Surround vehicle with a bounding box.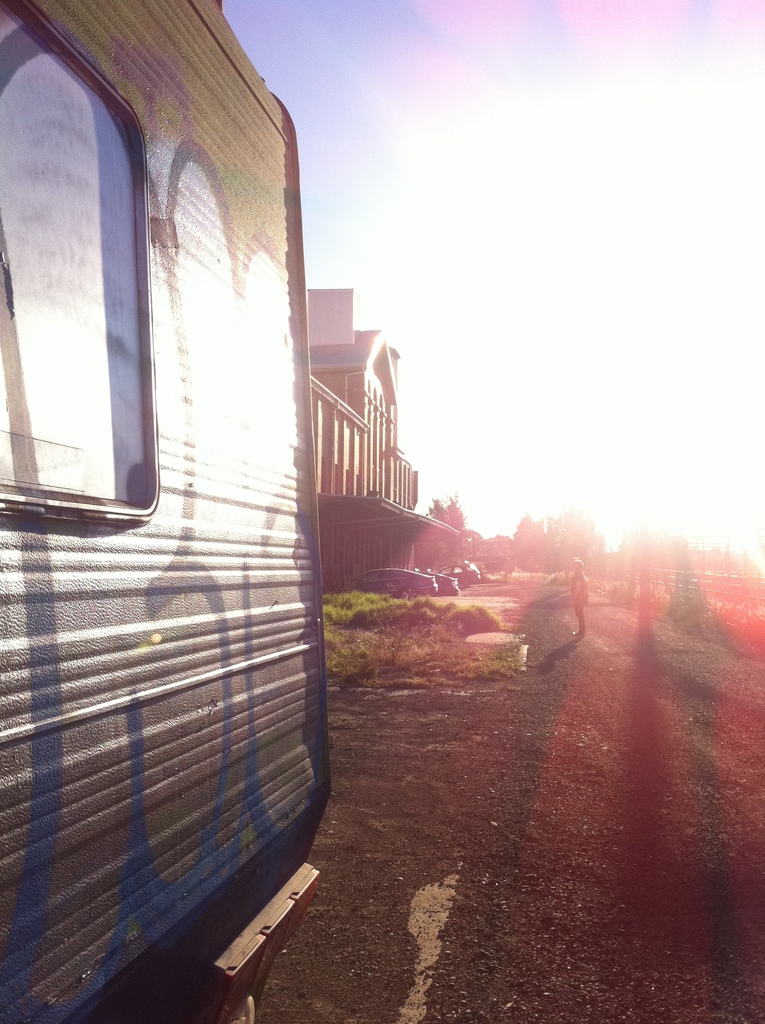
{"x1": 351, "y1": 568, "x2": 435, "y2": 604}.
